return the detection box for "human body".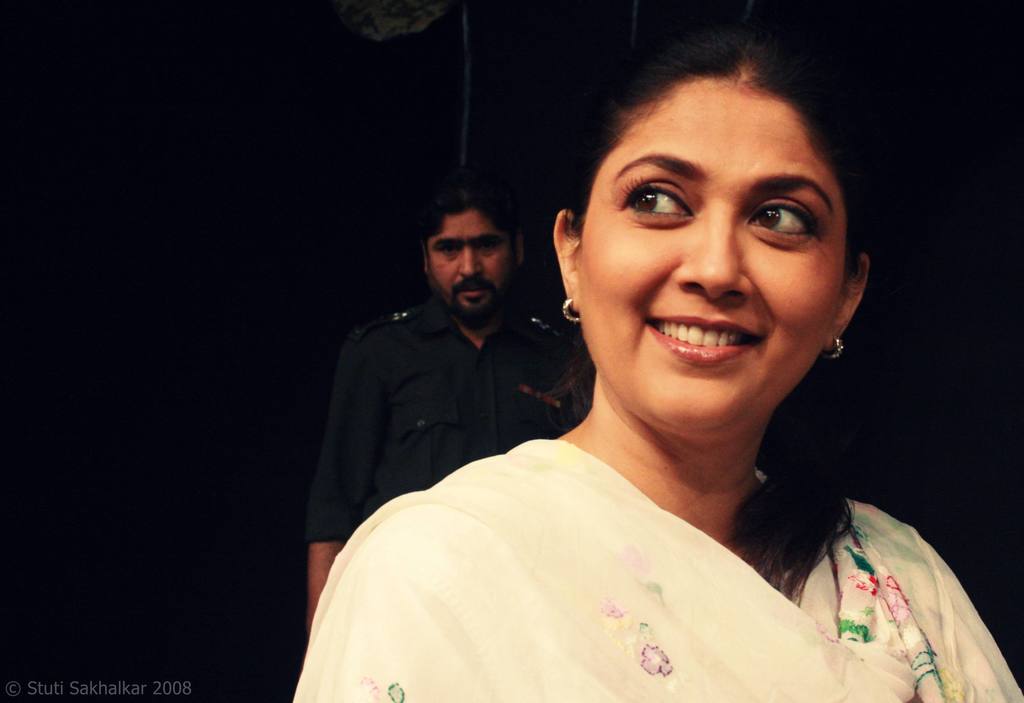
294,427,1023,702.
